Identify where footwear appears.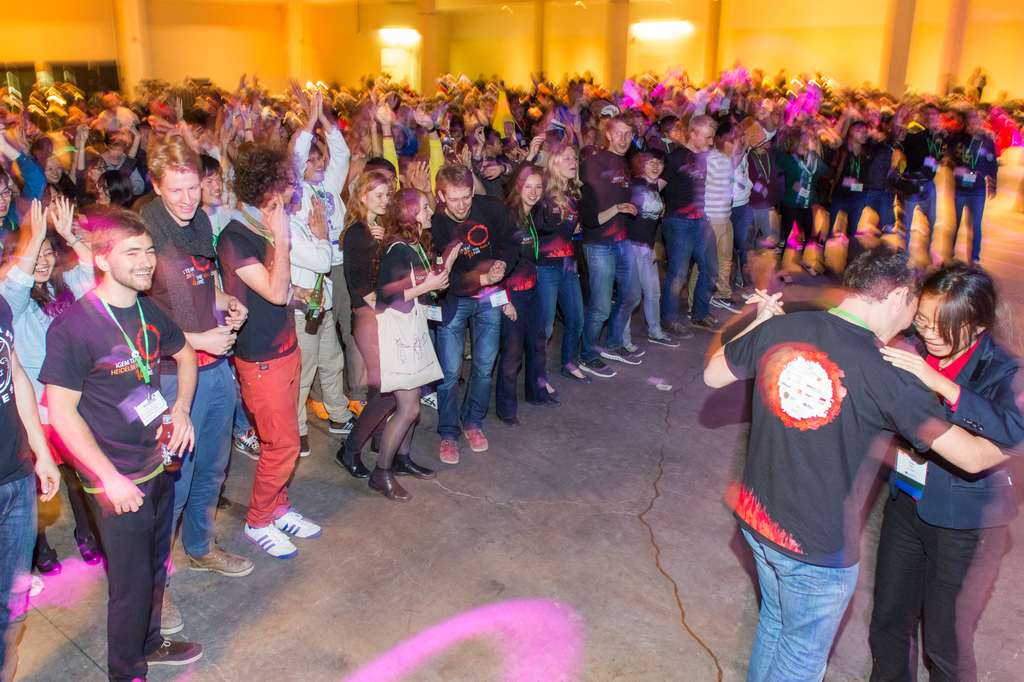
Appears at 32:534:58:576.
